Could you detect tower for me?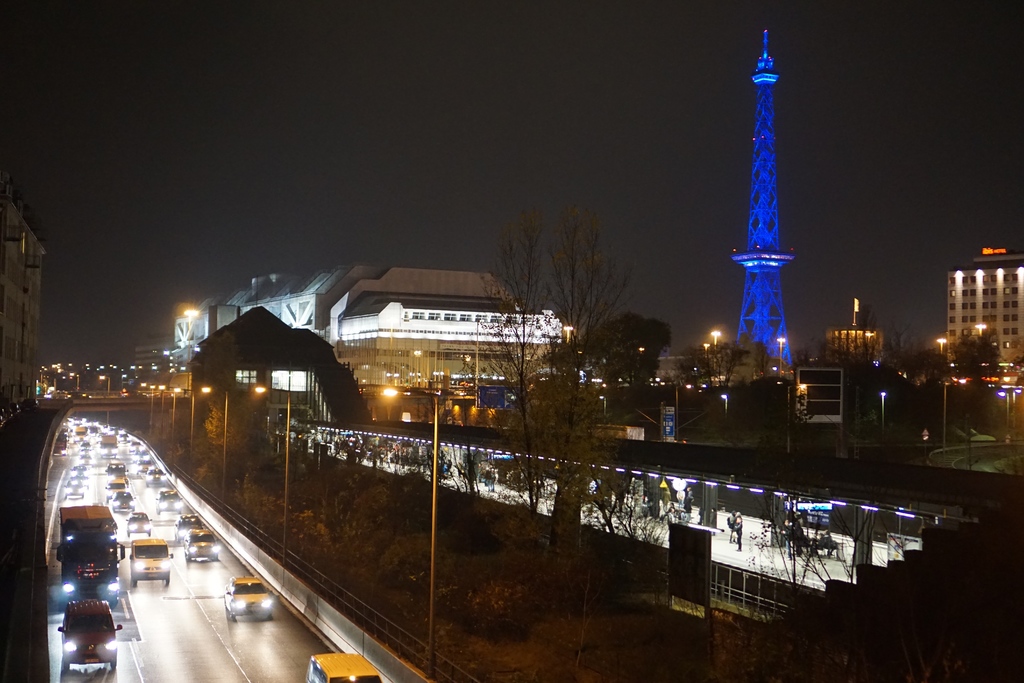
Detection result: (946,245,1023,377).
